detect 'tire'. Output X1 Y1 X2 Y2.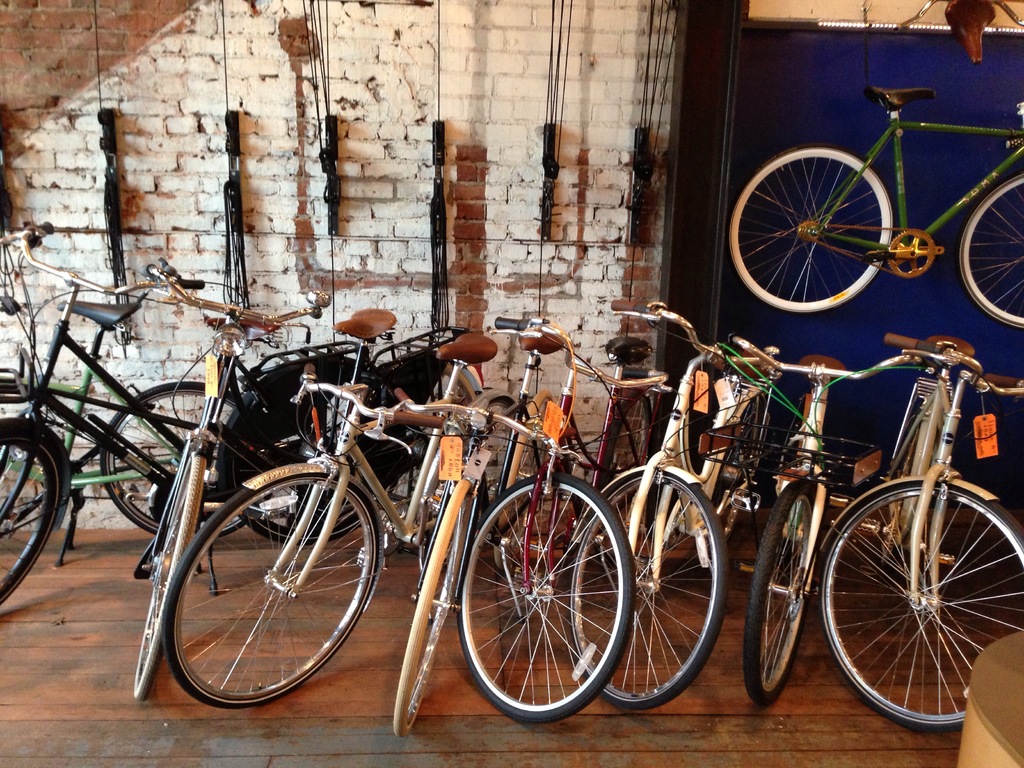
100 381 271 536.
